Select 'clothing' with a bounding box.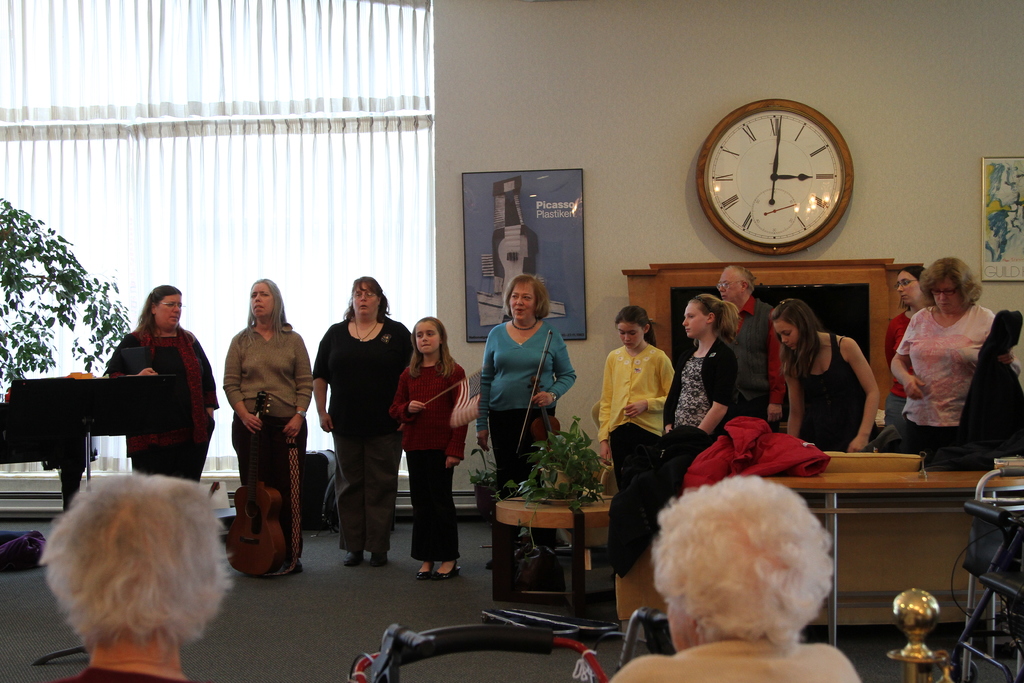
crop(611, 638, 863, 682).
